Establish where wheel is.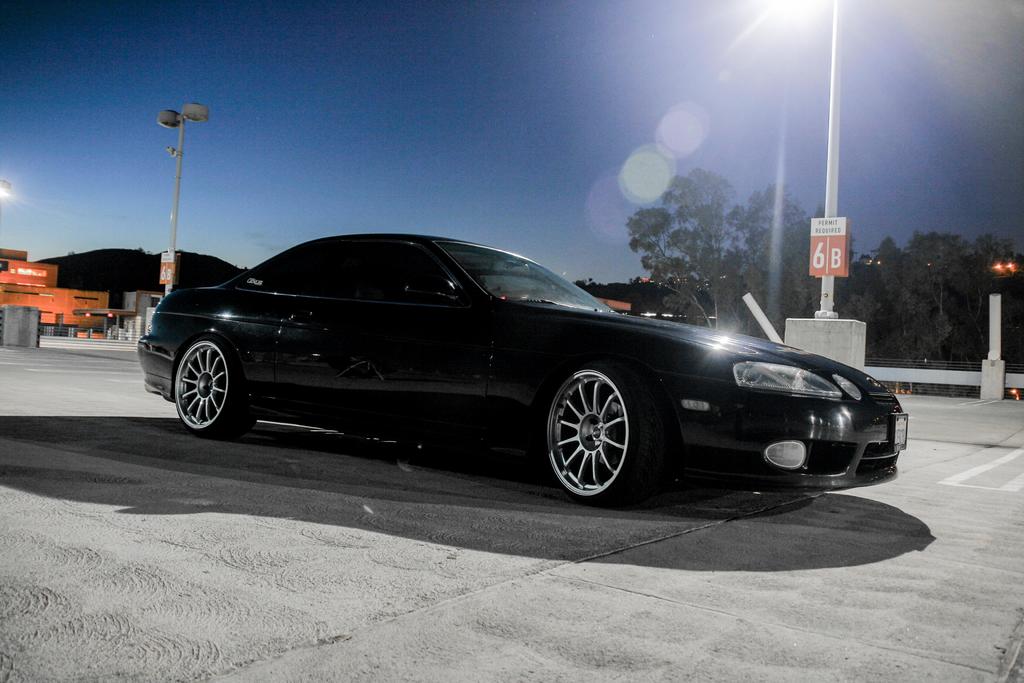
Established at {"x1": 177, "y1": 332, "x2": 252, "y2": 446}.
